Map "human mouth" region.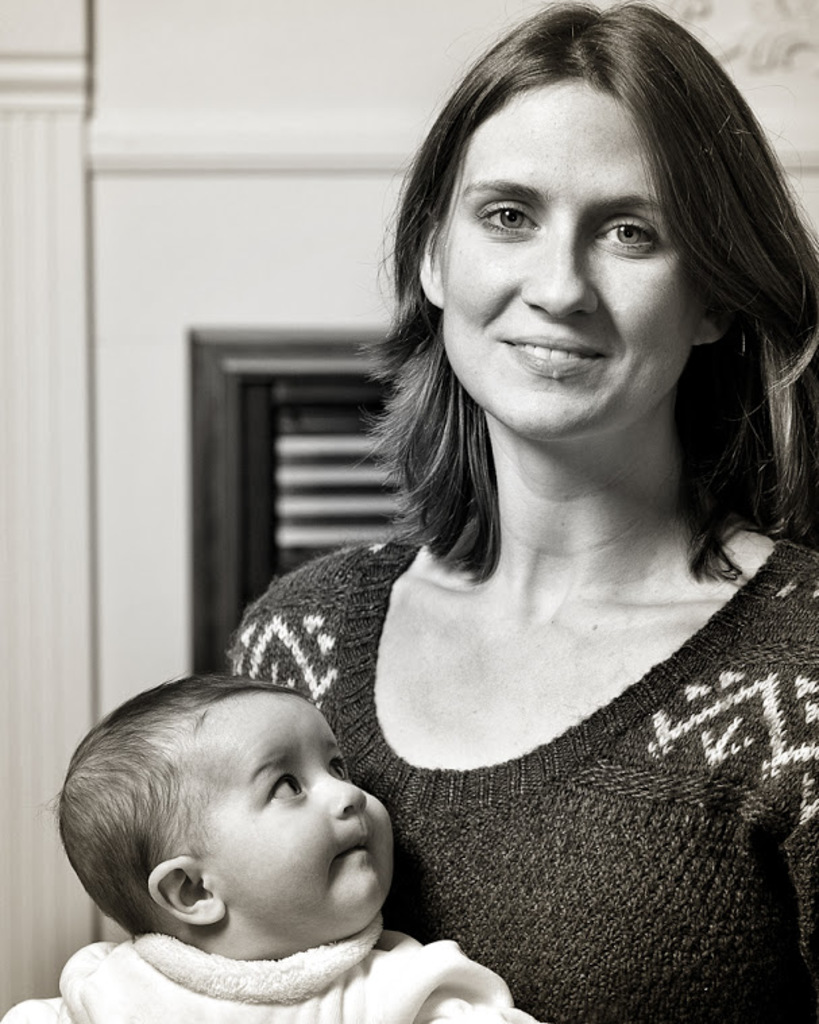
Mapped to <bbox>492, 328, 611, 379</bbox>.
